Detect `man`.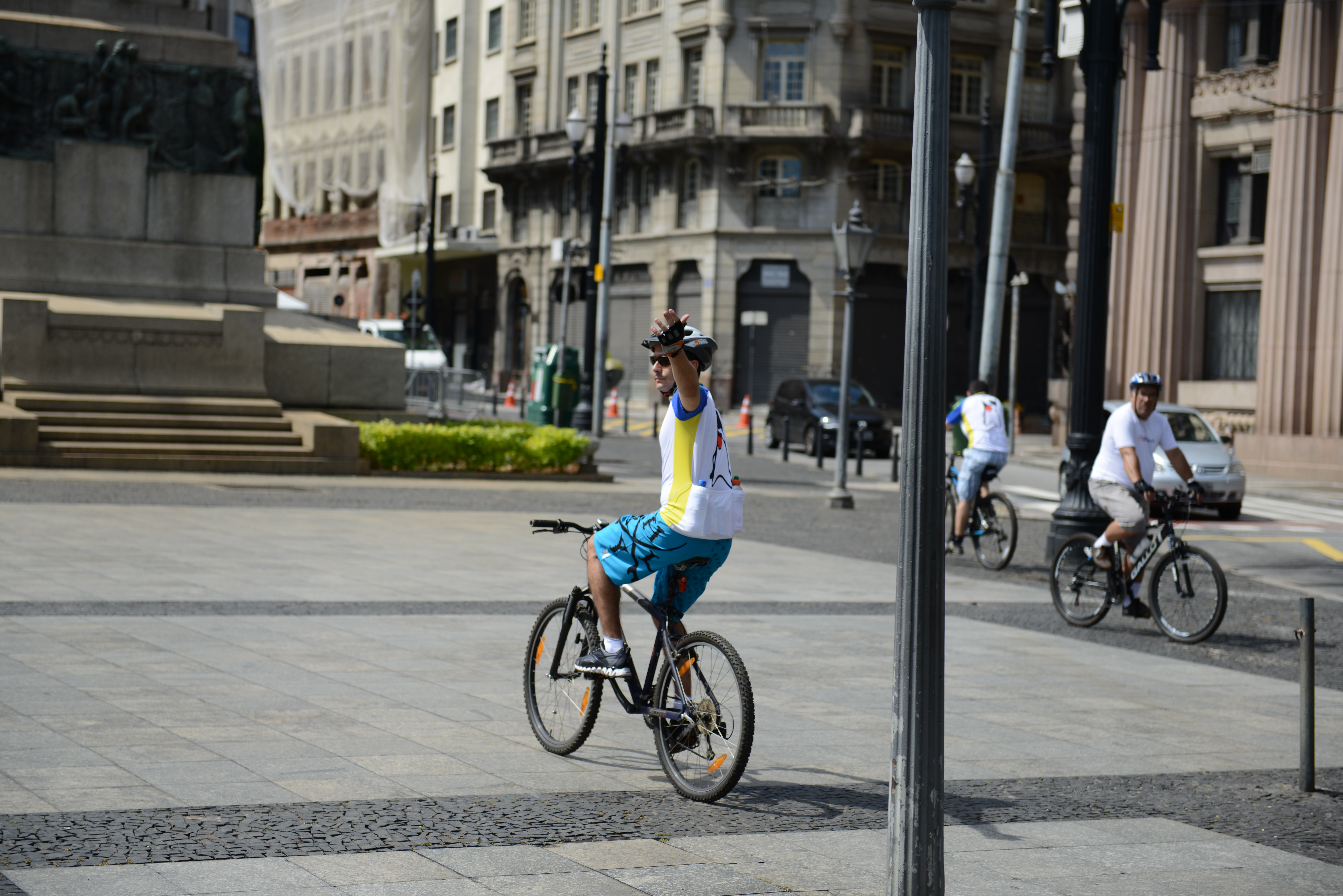
Detected at <bbox>197, 71, 225, 107</bbox>.
